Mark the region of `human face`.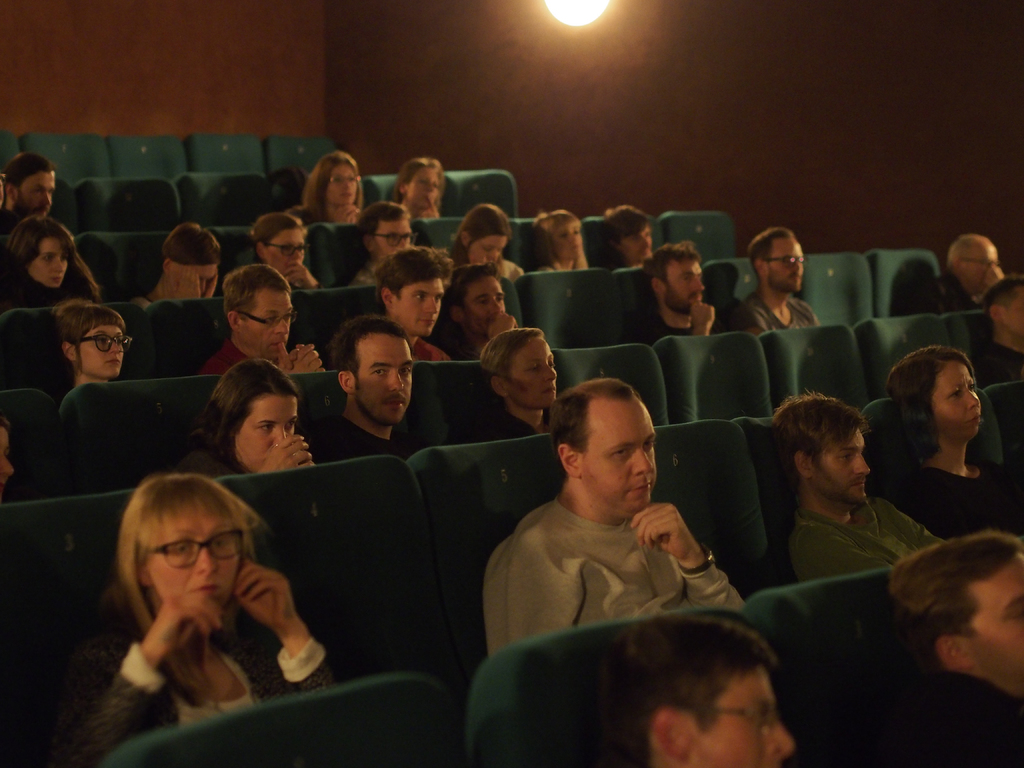
Region: detection(236, 396, 294, 471).
